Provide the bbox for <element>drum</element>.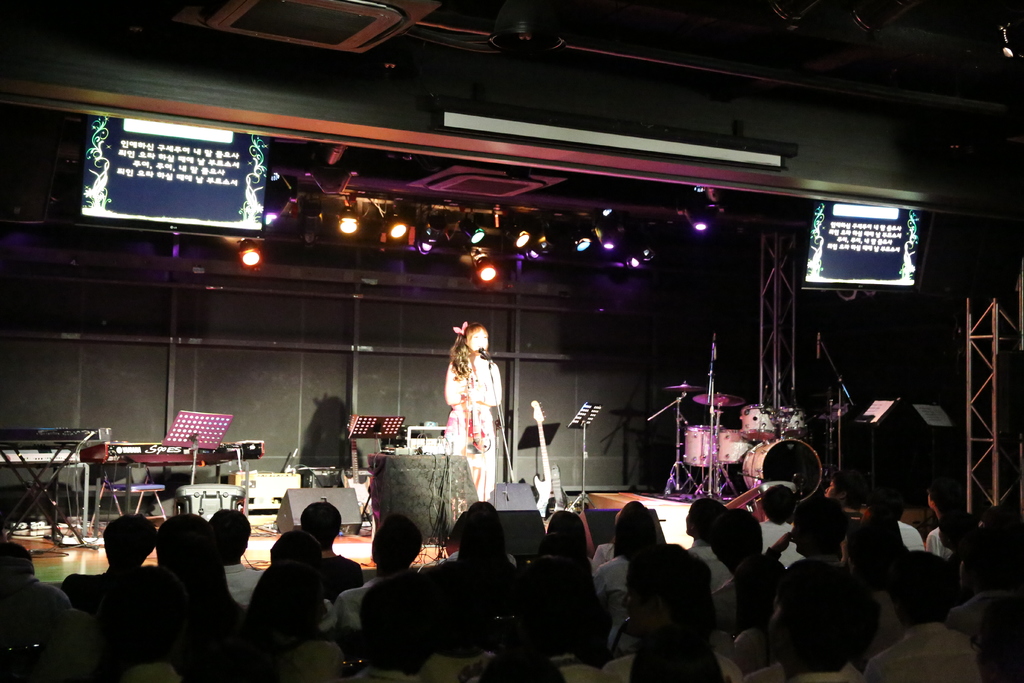
x1=780 y1=409 x2=808 y2=434.
